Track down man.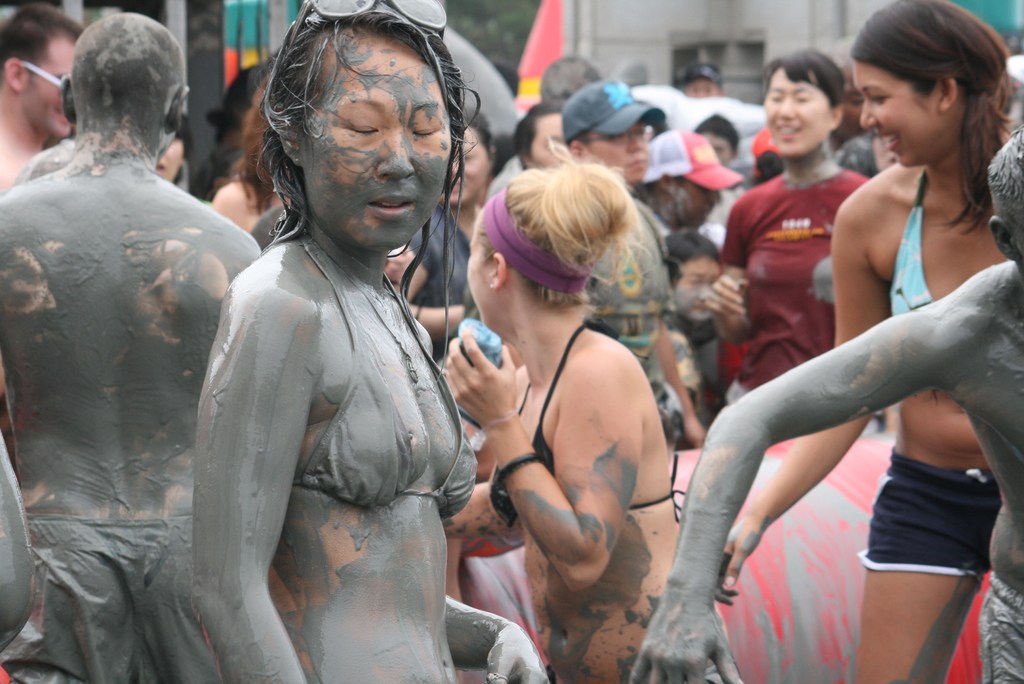
Tracked to left=563, top=81, right=704, bottom=453.
